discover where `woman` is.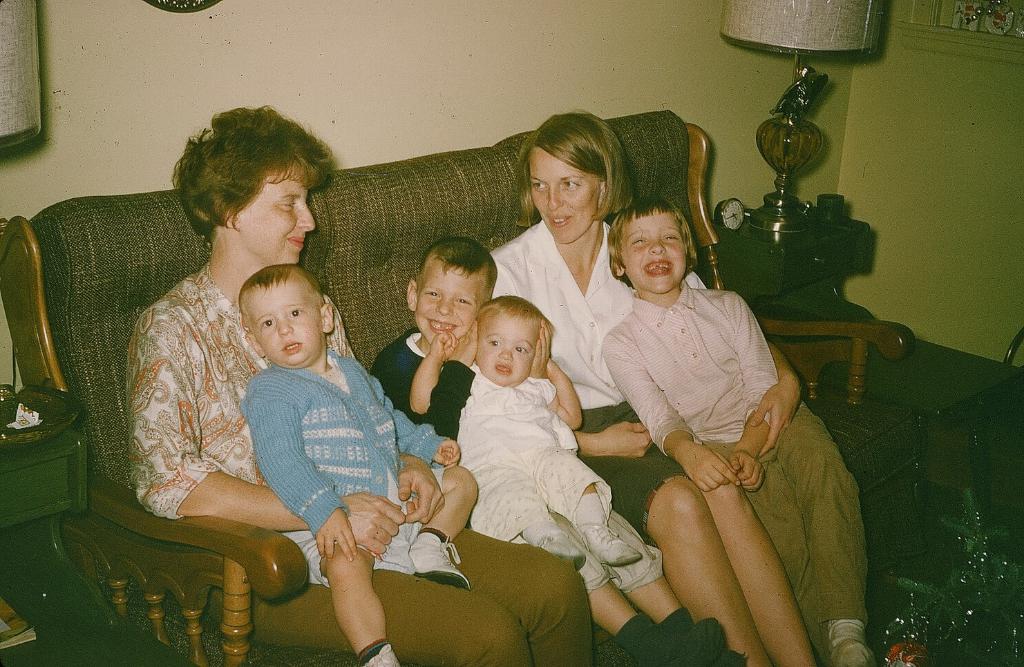
Discovered at {"left": 129, "top": 105, "right": 593, "bottom": 666}.
